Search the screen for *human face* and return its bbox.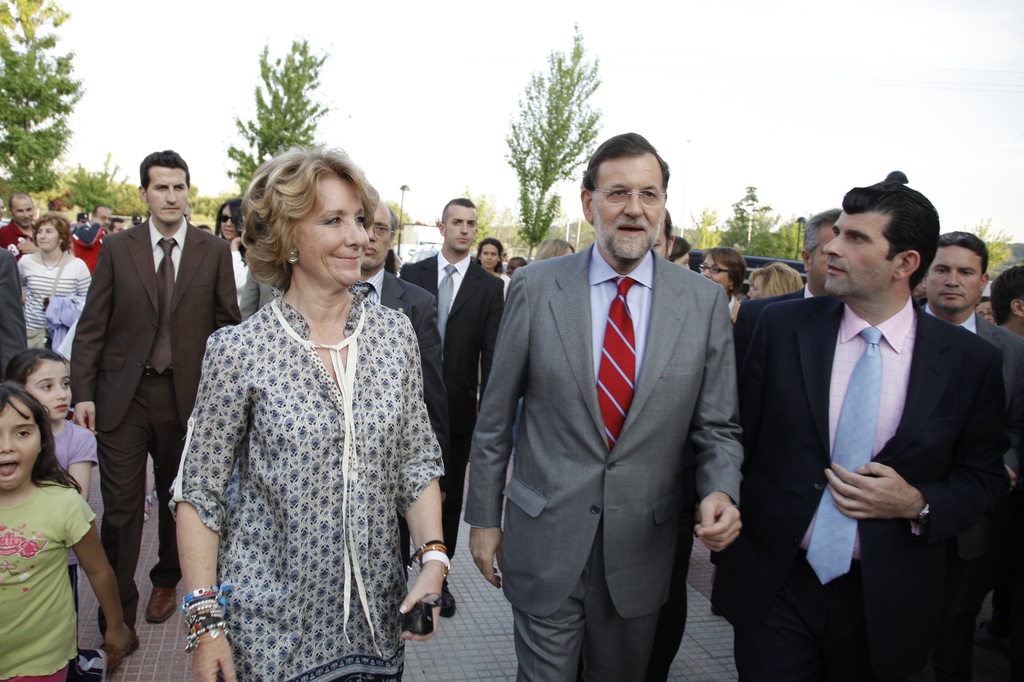
Found: 592,155,664,265.
